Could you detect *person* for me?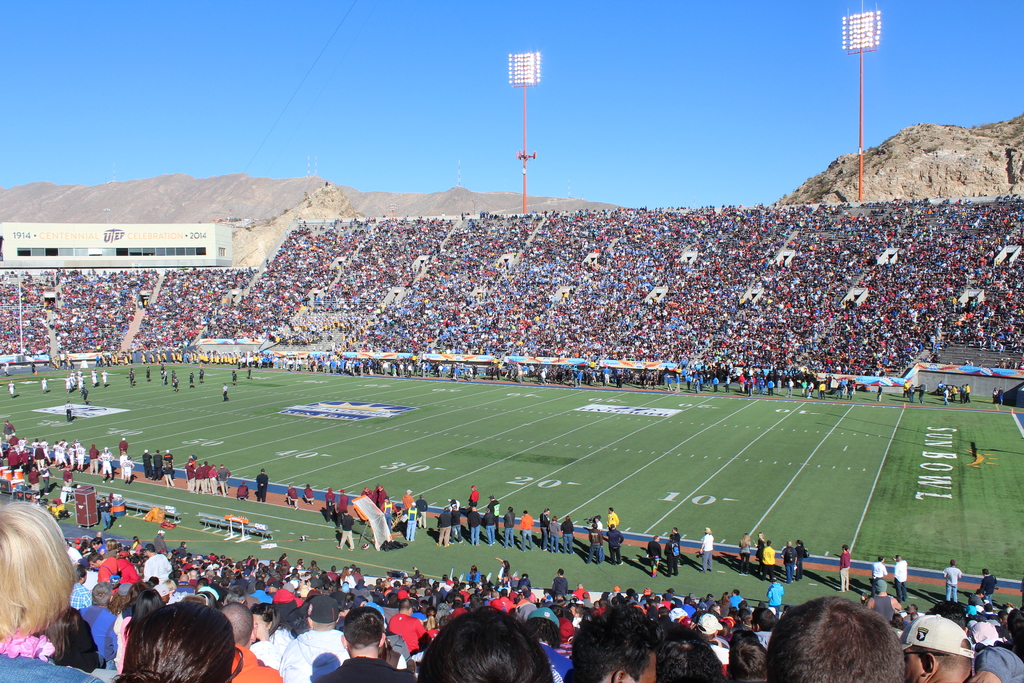
Detection result: 942,387,948,406.
